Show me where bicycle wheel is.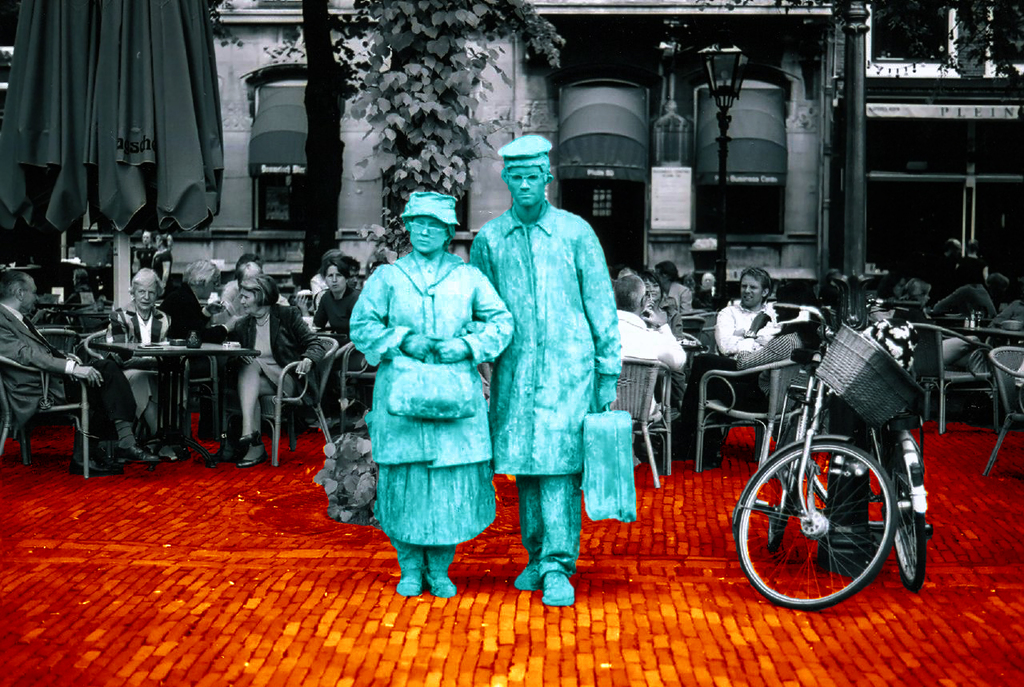
bicycle wheel is at detection(765, 417, 798, 551).
